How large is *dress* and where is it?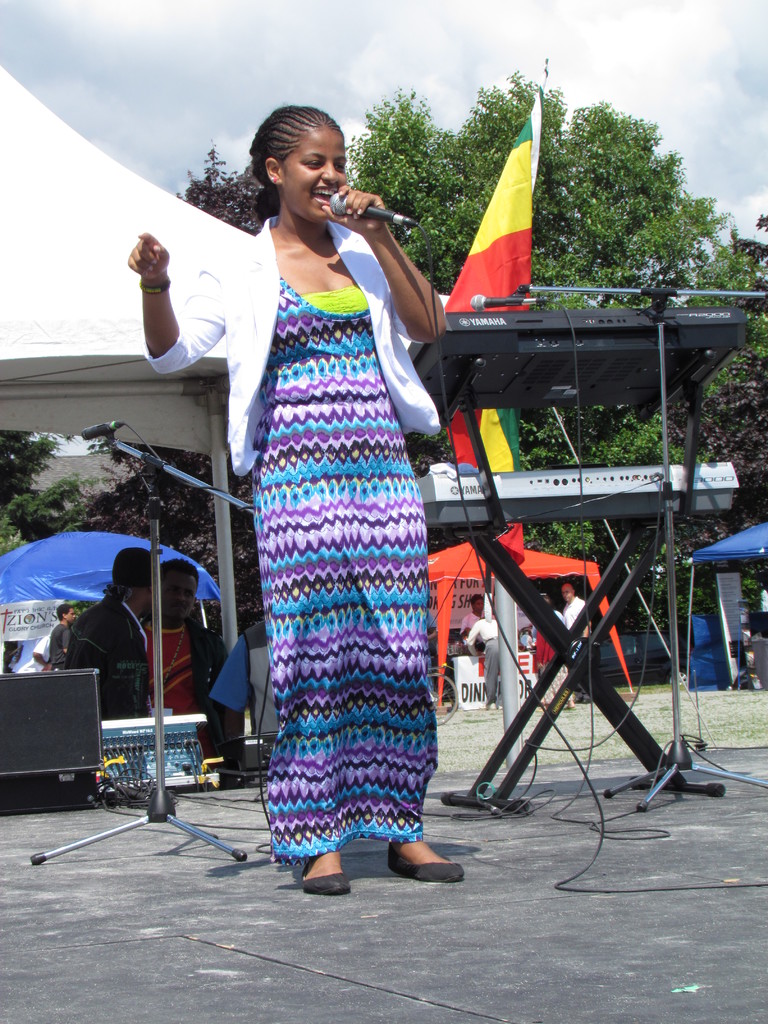
Bounding box: bbox(149, 218, 441, 858).
